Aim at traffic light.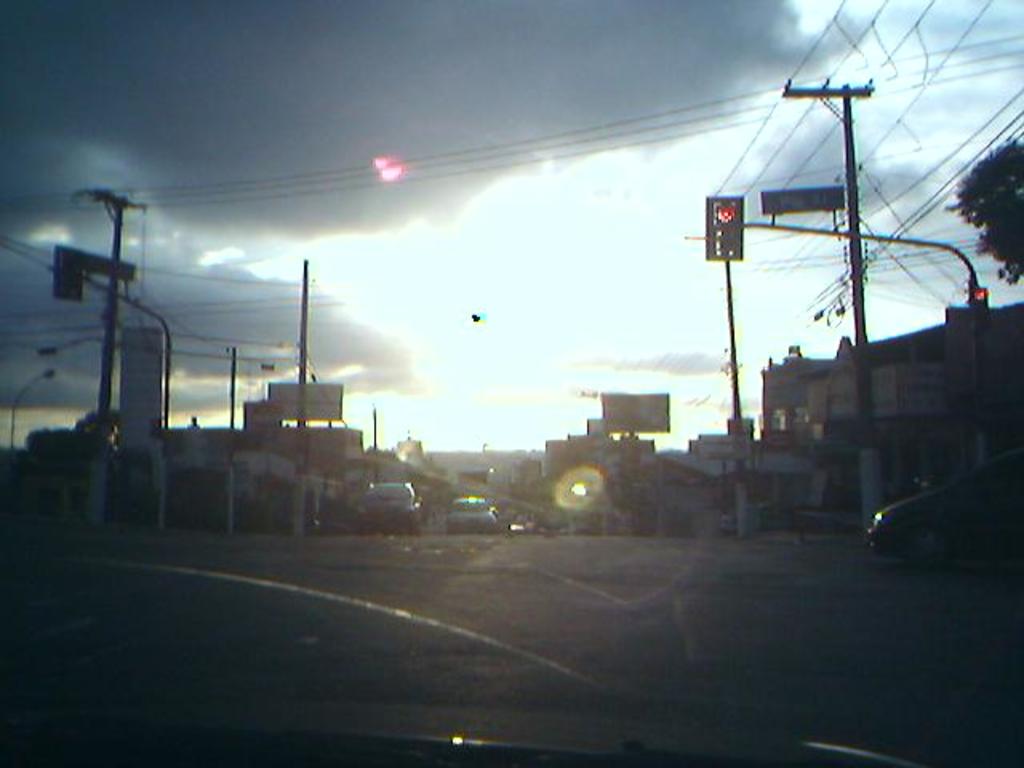
Aimed at (left=704, top=194, right=744, bottom=258).
